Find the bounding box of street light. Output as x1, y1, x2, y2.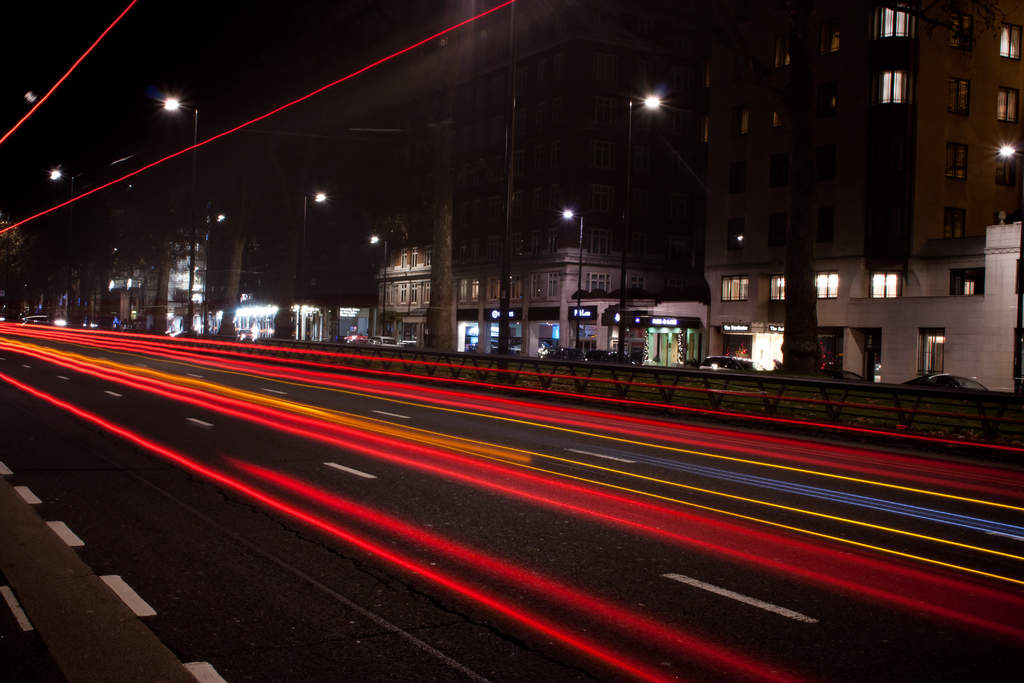
203, 211, 228, 333.
